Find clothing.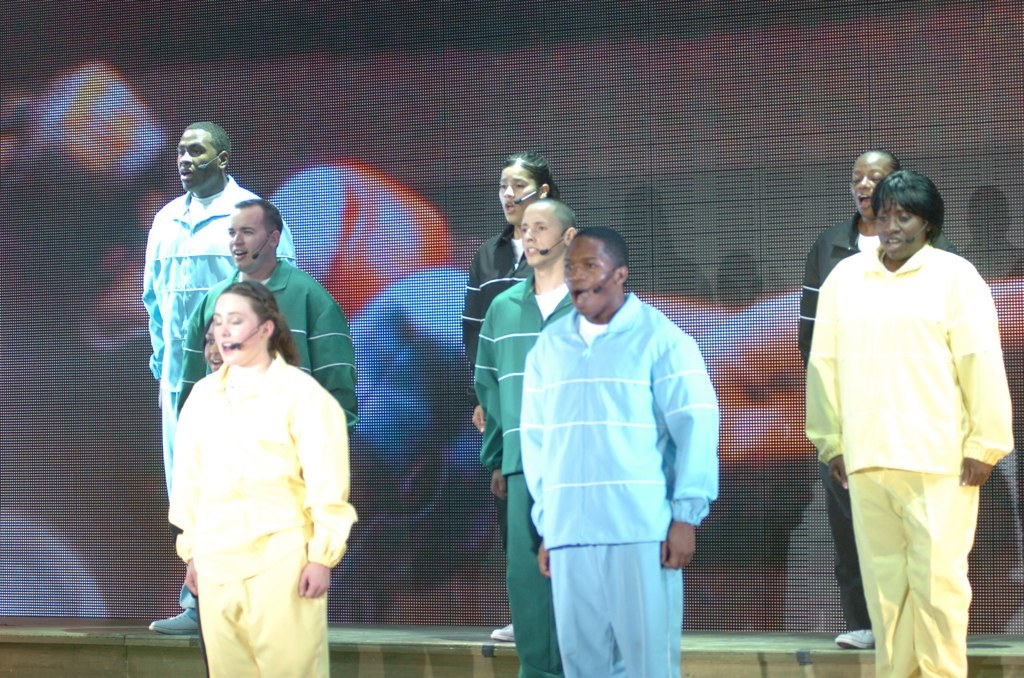
[x1=178, y1=256, x2=364, y2=434].
